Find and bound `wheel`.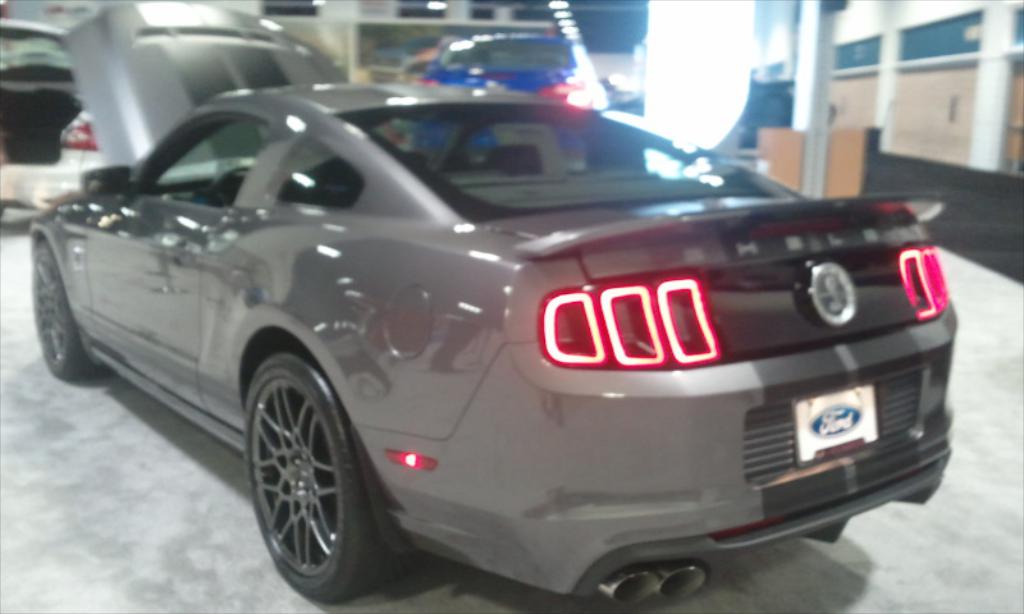
Bound: select_region(237, 338, 364, 606).
